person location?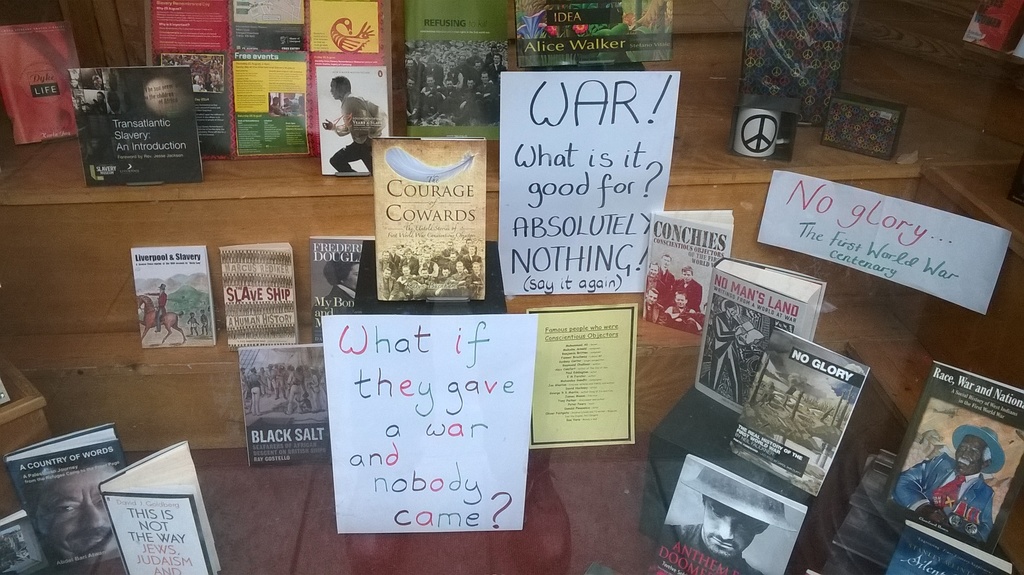
404,42,509,127
